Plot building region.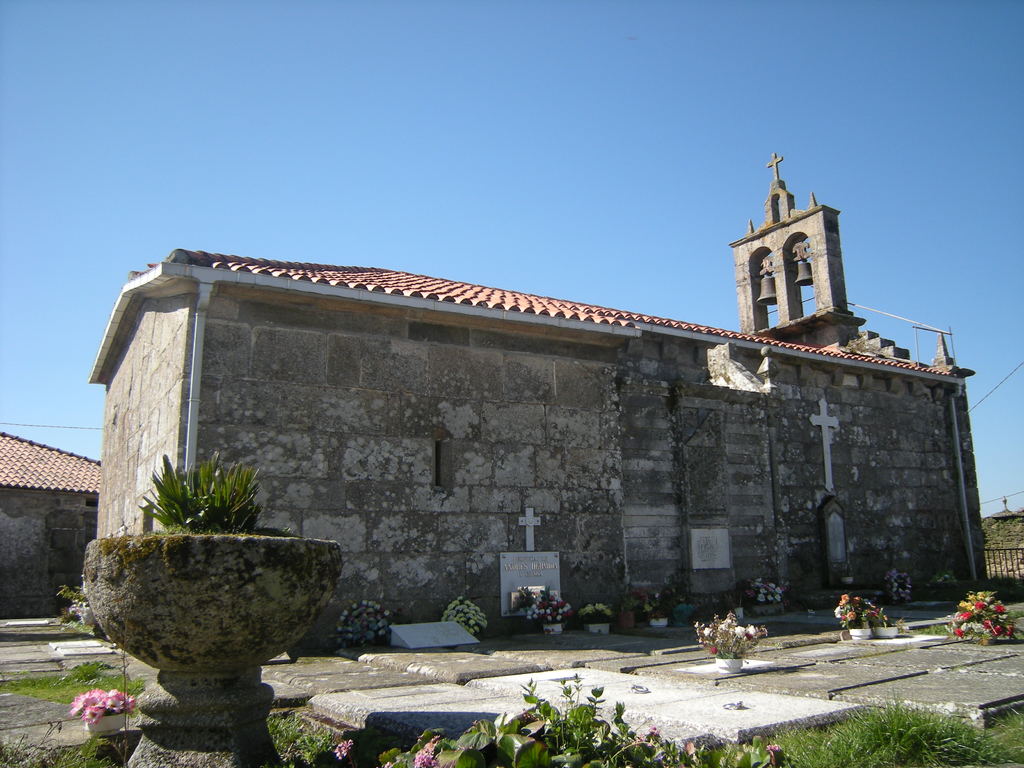
Plotted at detection(0, 428, 98, 622).
